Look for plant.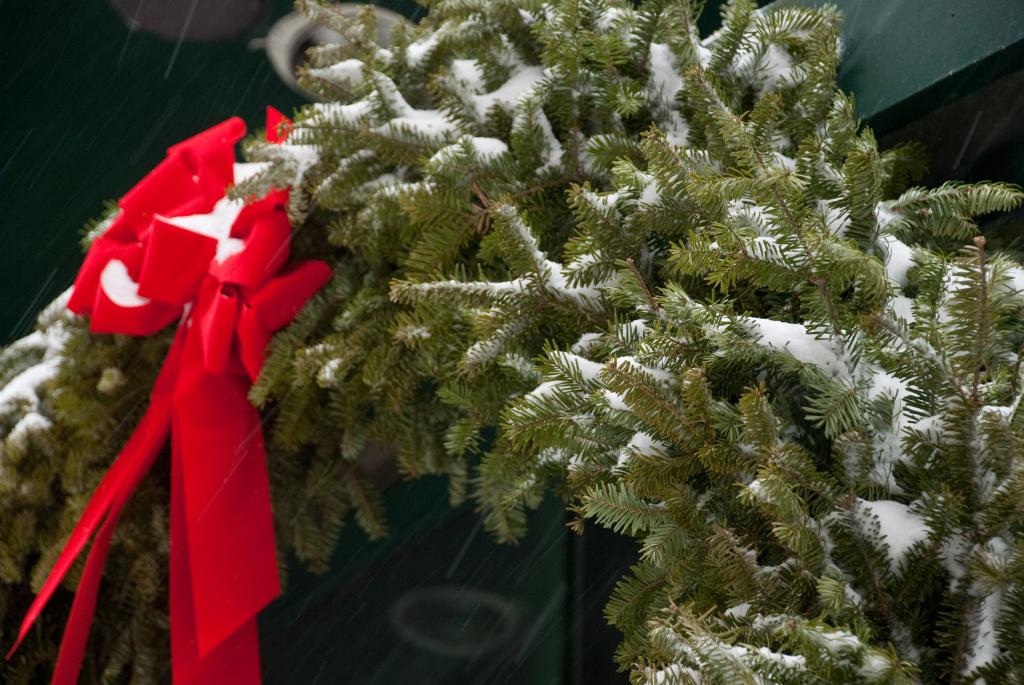
Found: 1, 0, 1022, 684.
